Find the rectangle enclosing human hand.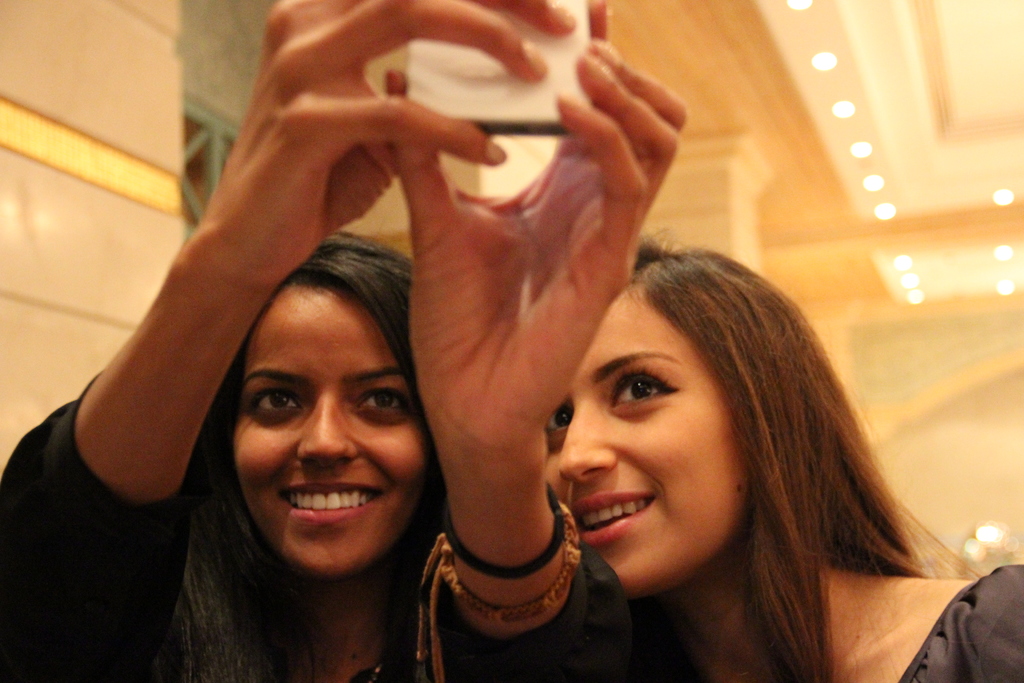
(x1=387, y1=0, x2=692, y2=465).
